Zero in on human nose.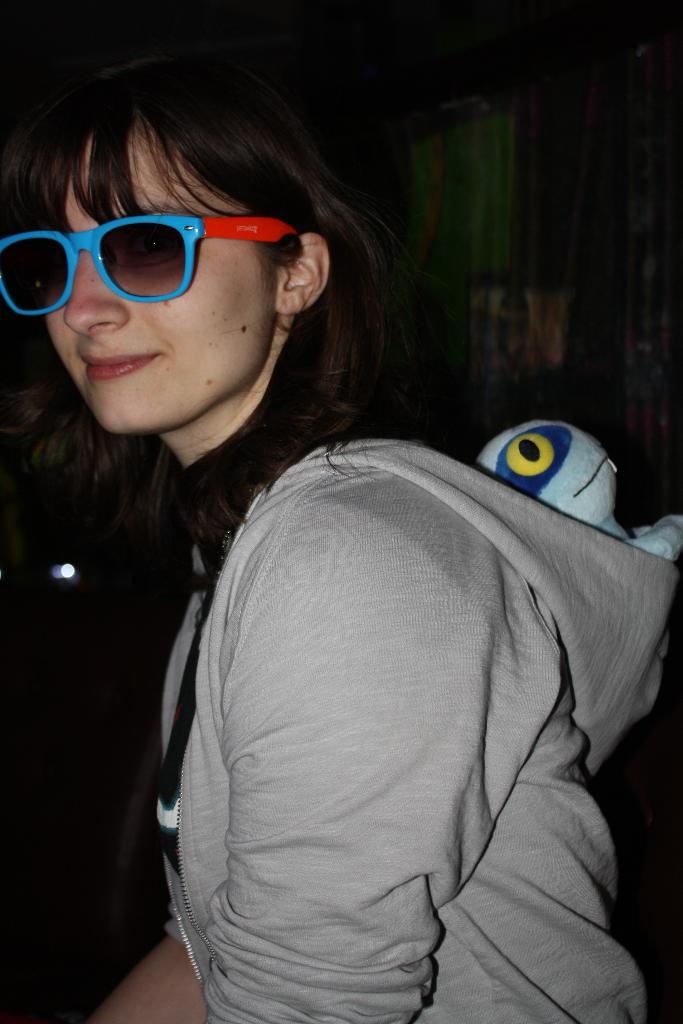
Zeroed in: x1=64, y1=256, x2=129, y2=333.
